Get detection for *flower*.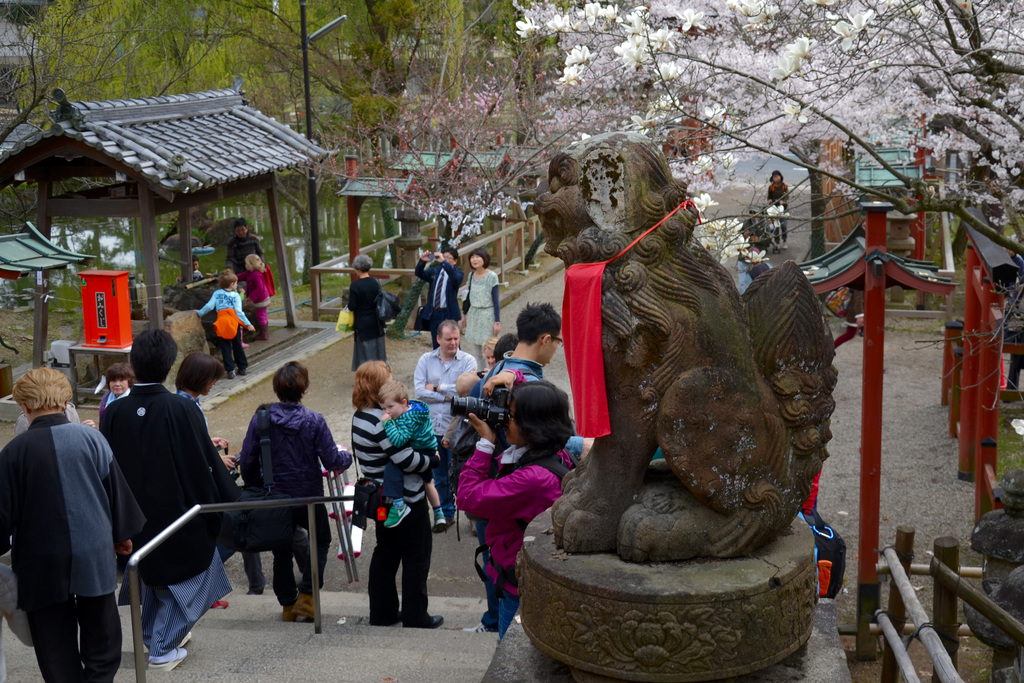
Detection: <bbox>673, 1, 708, 34</bbox>.
